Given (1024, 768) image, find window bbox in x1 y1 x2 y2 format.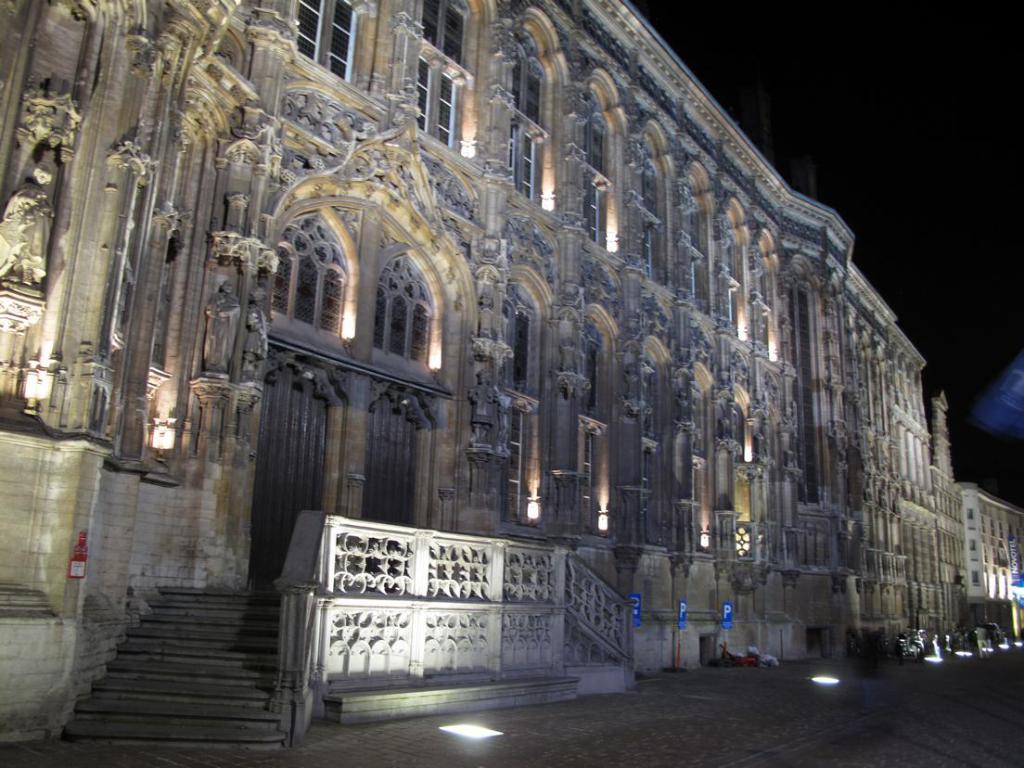
506 24 547 196.
